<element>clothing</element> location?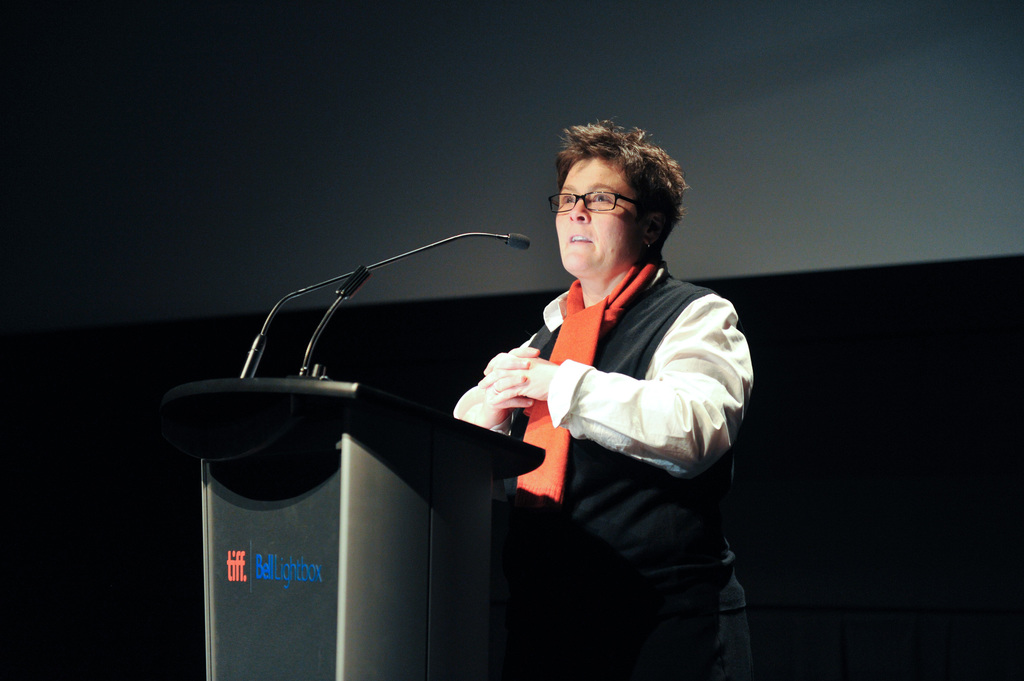
left=412, top=160, right=752, bottom=638
